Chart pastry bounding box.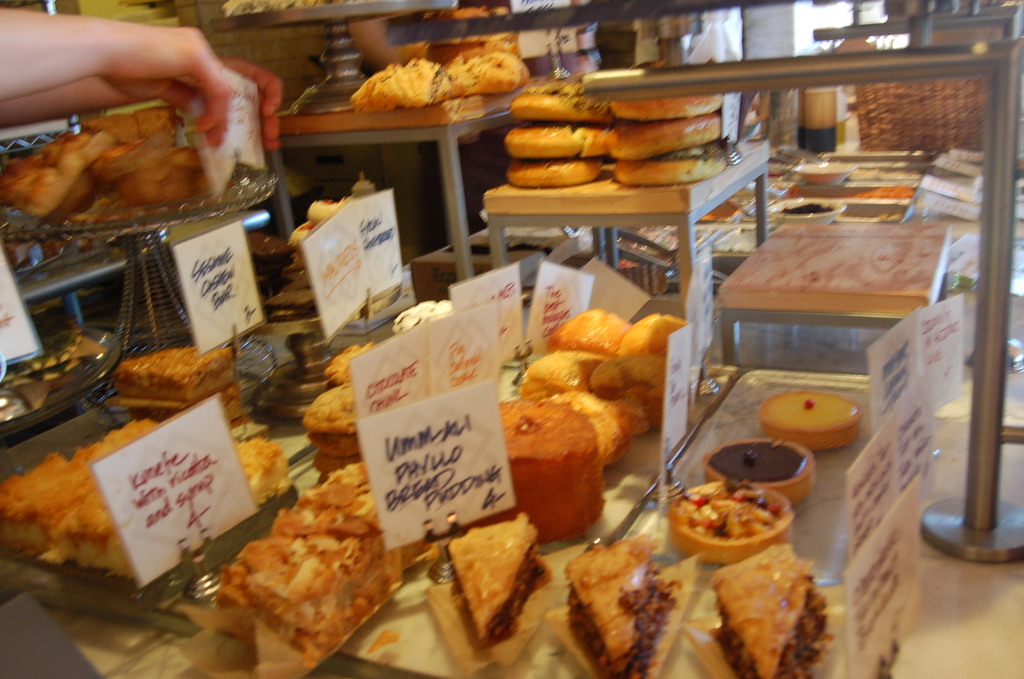
Charted: 497 306 669 543.
